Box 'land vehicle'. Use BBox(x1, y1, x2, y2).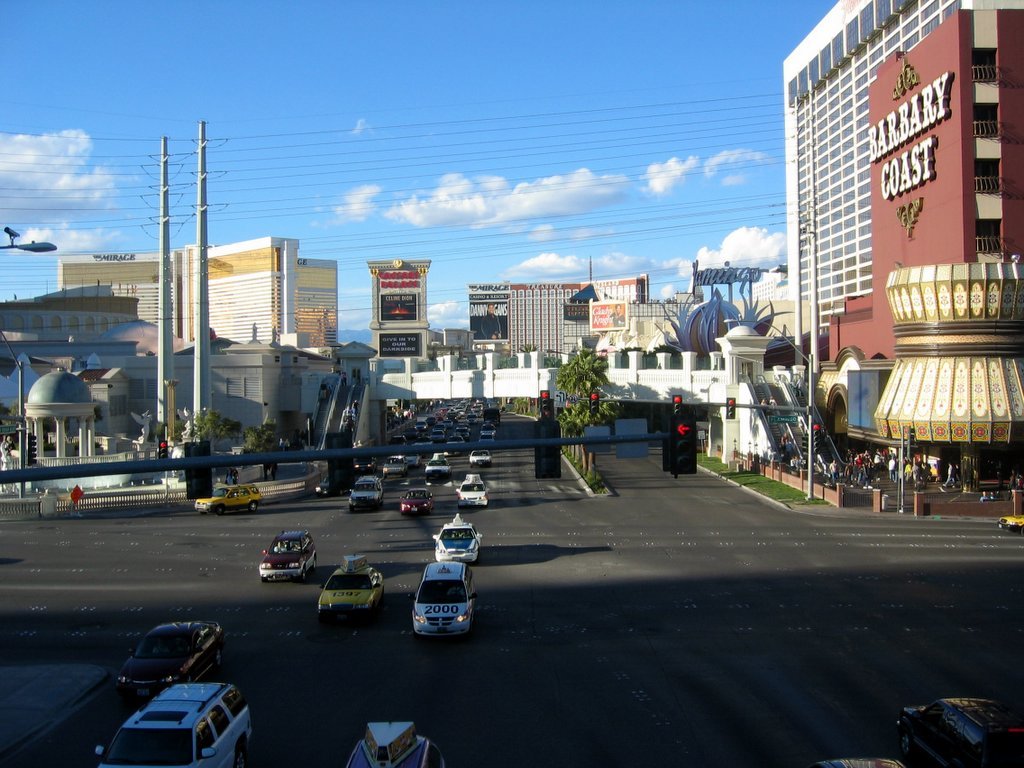
BBox(342, 717, 444, 767).
